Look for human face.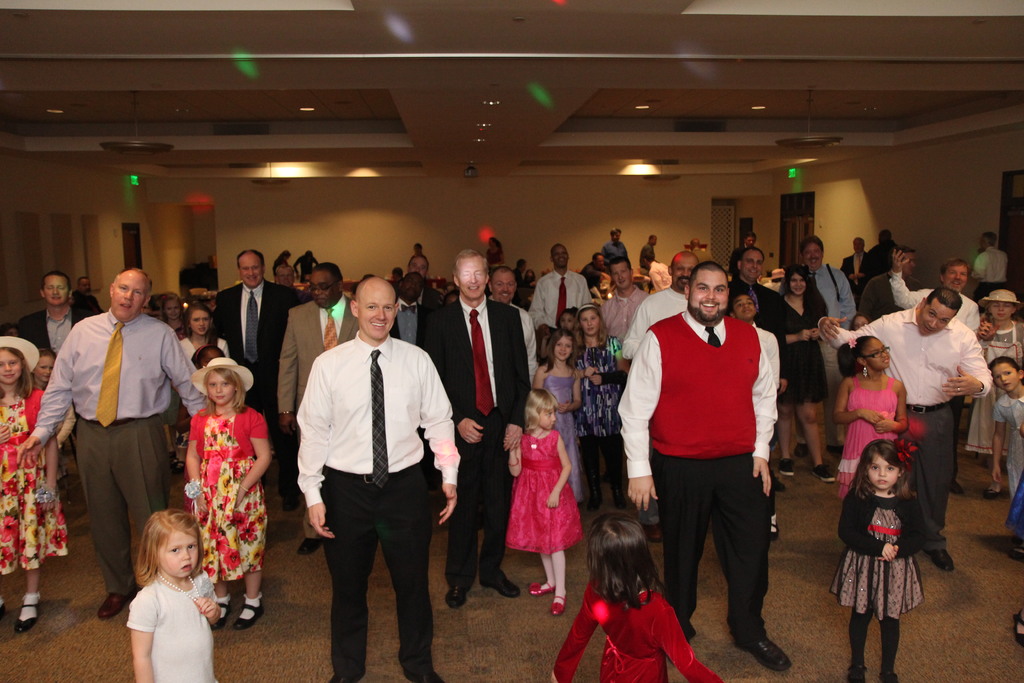
Found: Rect(685, 272, 730, 324).
